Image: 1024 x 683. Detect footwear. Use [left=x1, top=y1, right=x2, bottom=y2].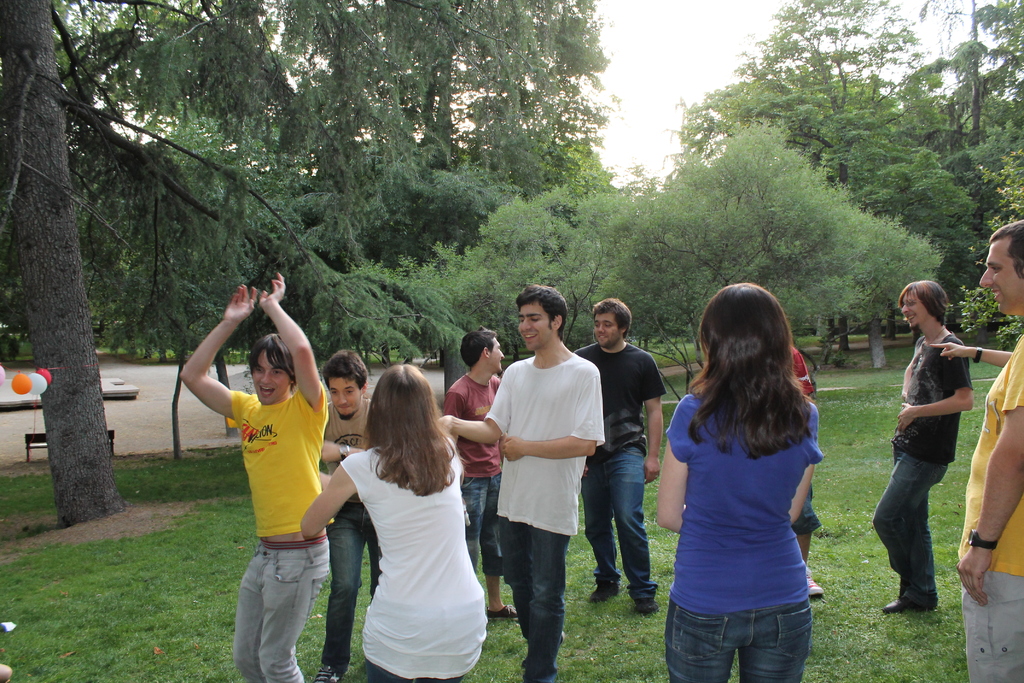
[left=631, top=588, right=662, bottom=611].
